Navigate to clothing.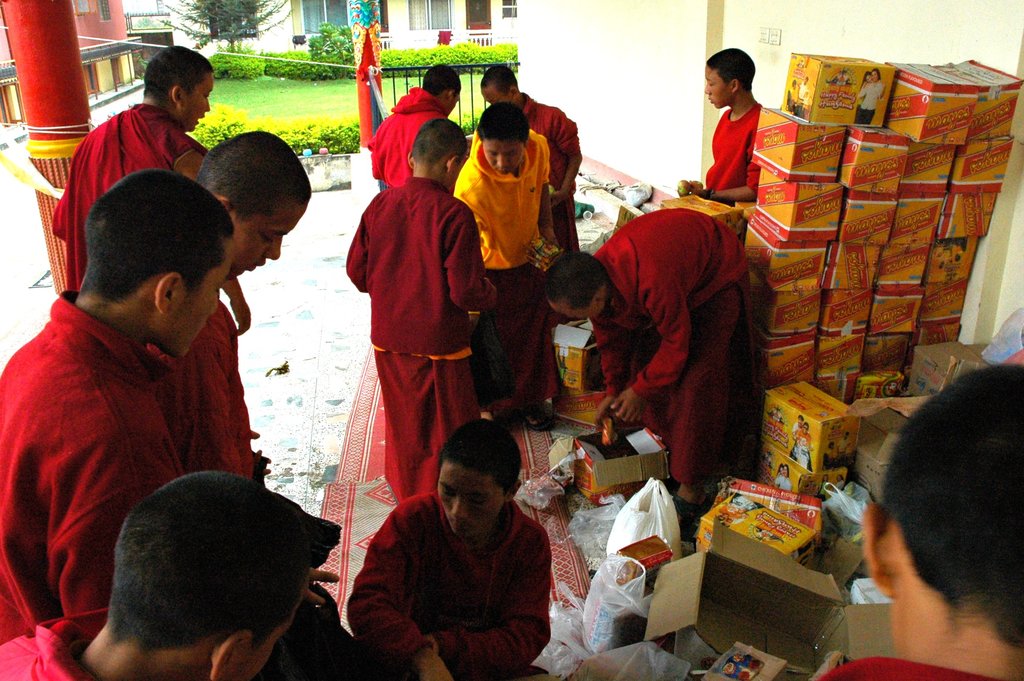
Navigation target: BBox(453, 127, 560, 411).
